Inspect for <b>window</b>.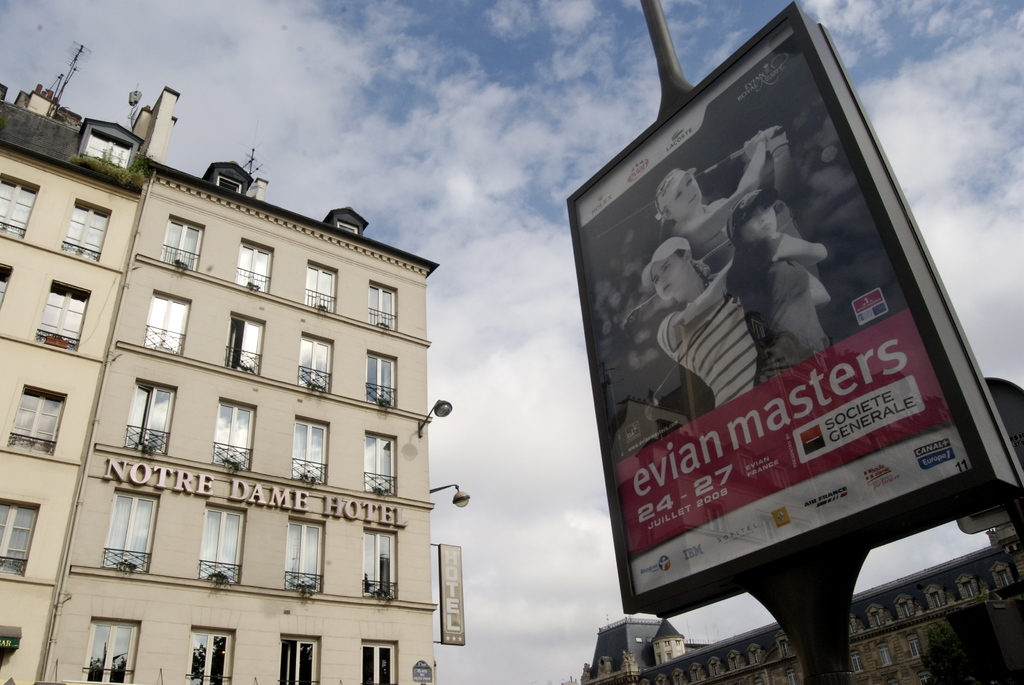
Inspection: 199,160,254,199.
